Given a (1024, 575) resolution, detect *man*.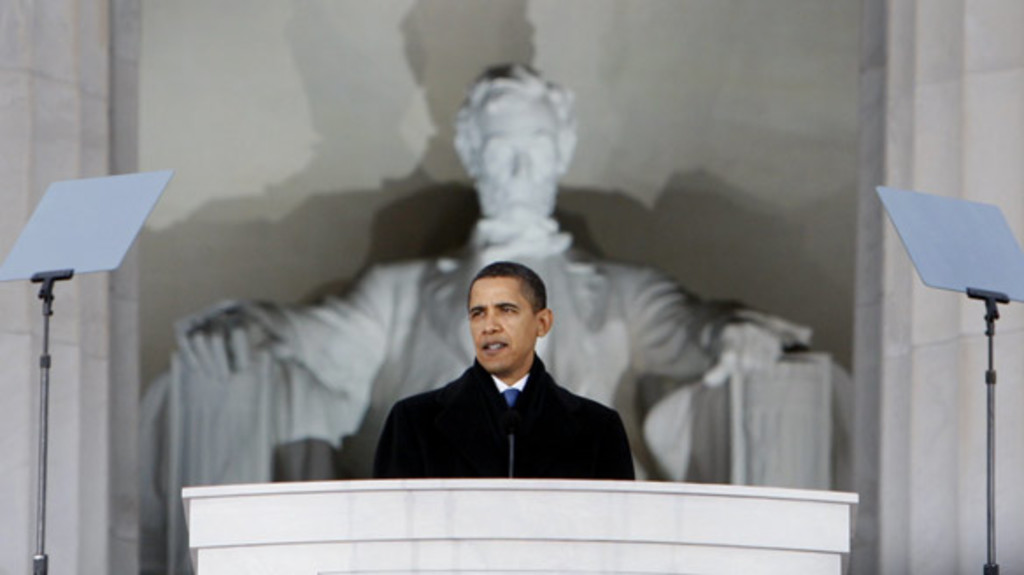
detection(372, 270, 635, 477).
